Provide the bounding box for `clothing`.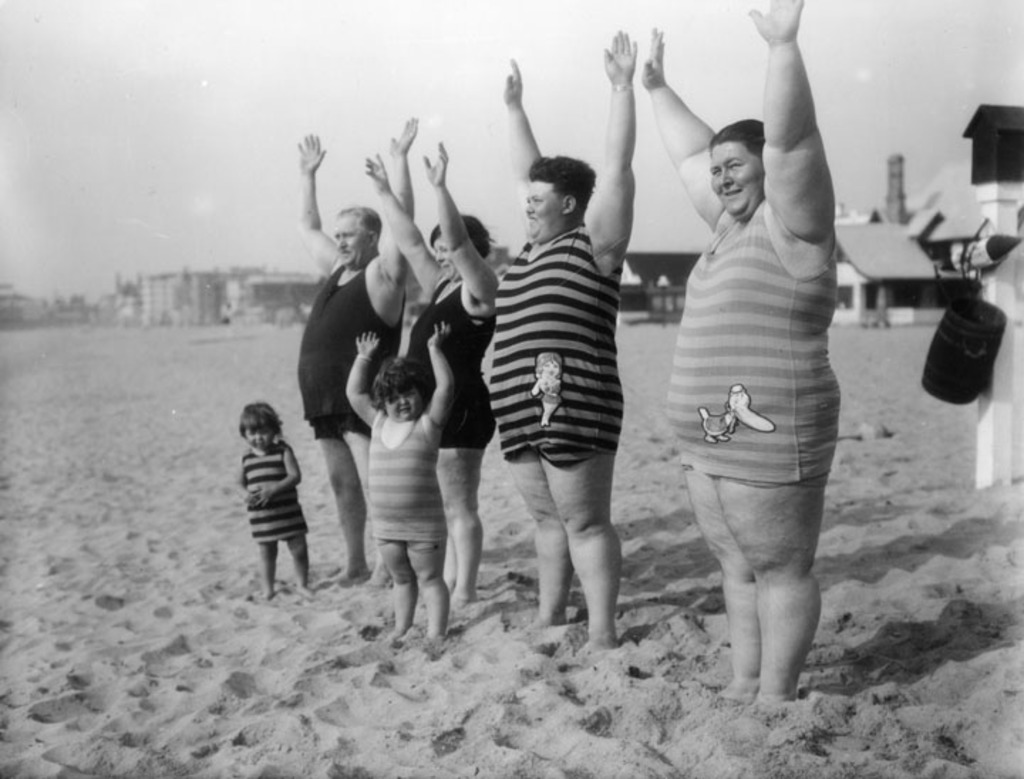
box=[239, 438, 311, 542].
